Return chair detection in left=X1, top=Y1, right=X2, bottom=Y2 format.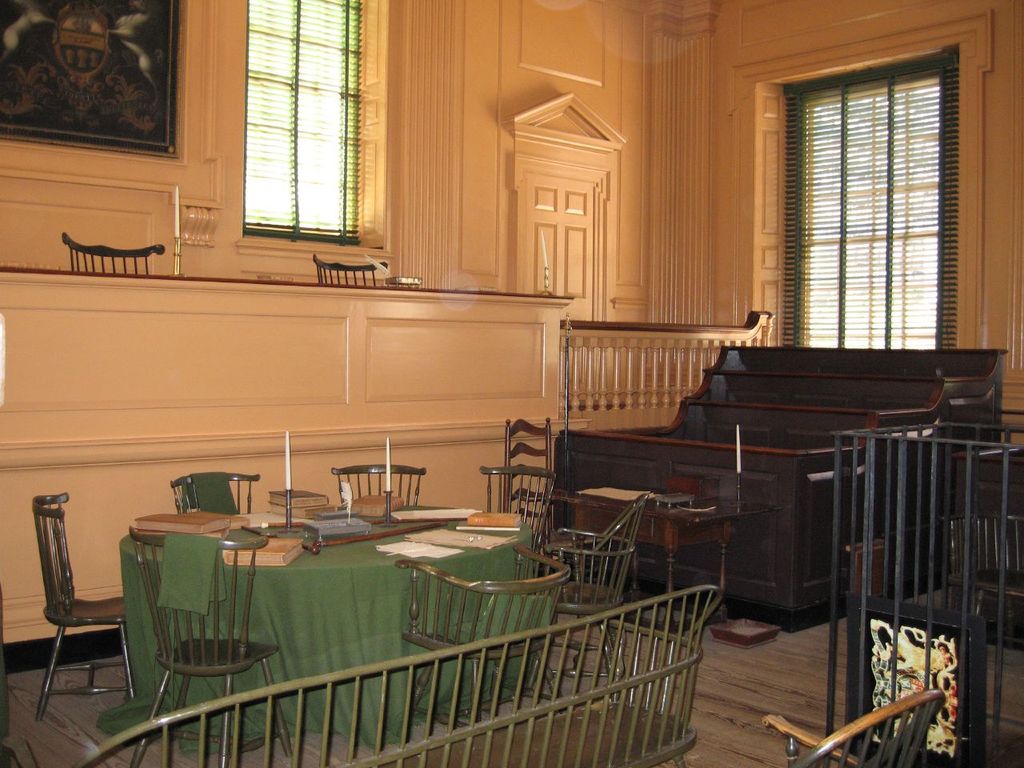
left=480, top=462, right=554, bottom=550.
